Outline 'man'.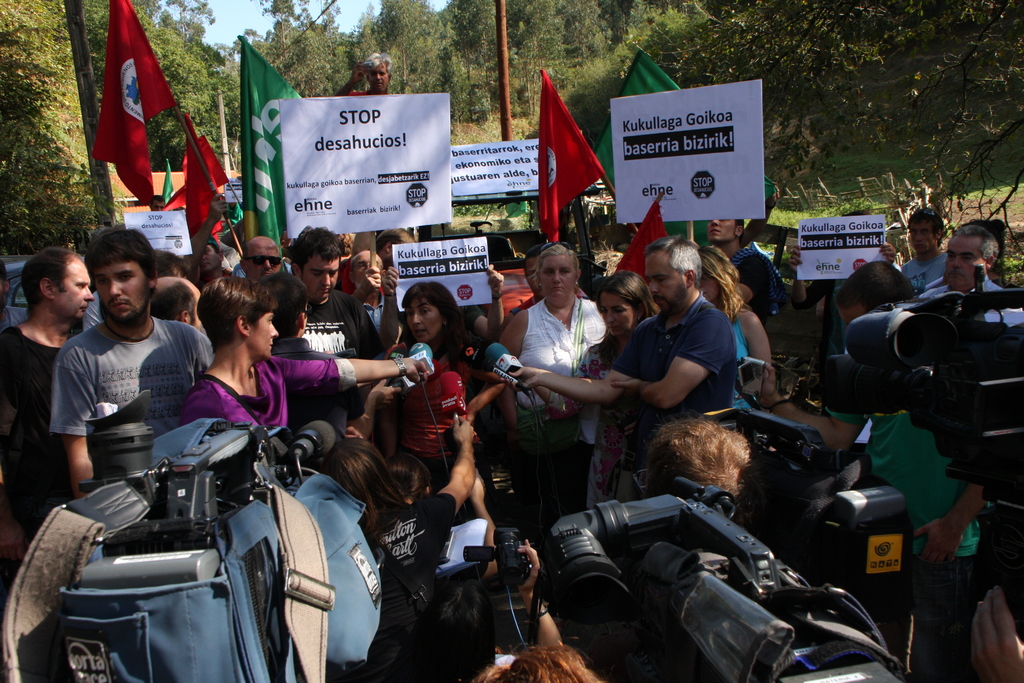
Outline: left=0, top=247, right=88, bottom=586.
